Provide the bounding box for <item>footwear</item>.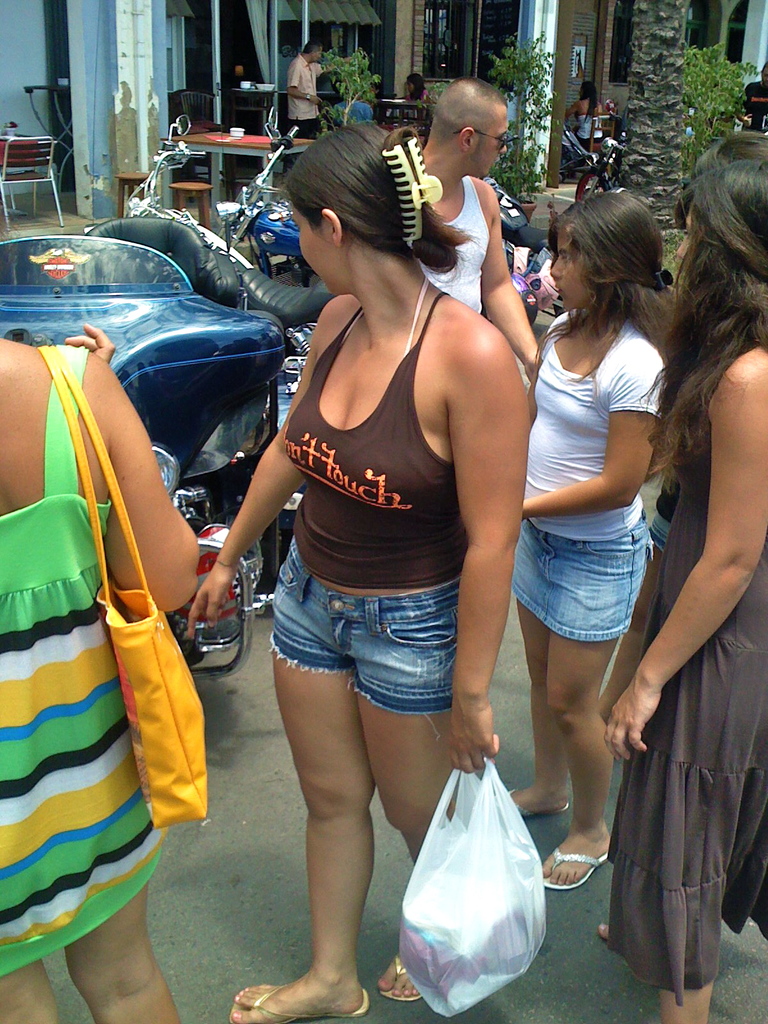
[x1=380, y1=953, x2=421, y2=1002].
